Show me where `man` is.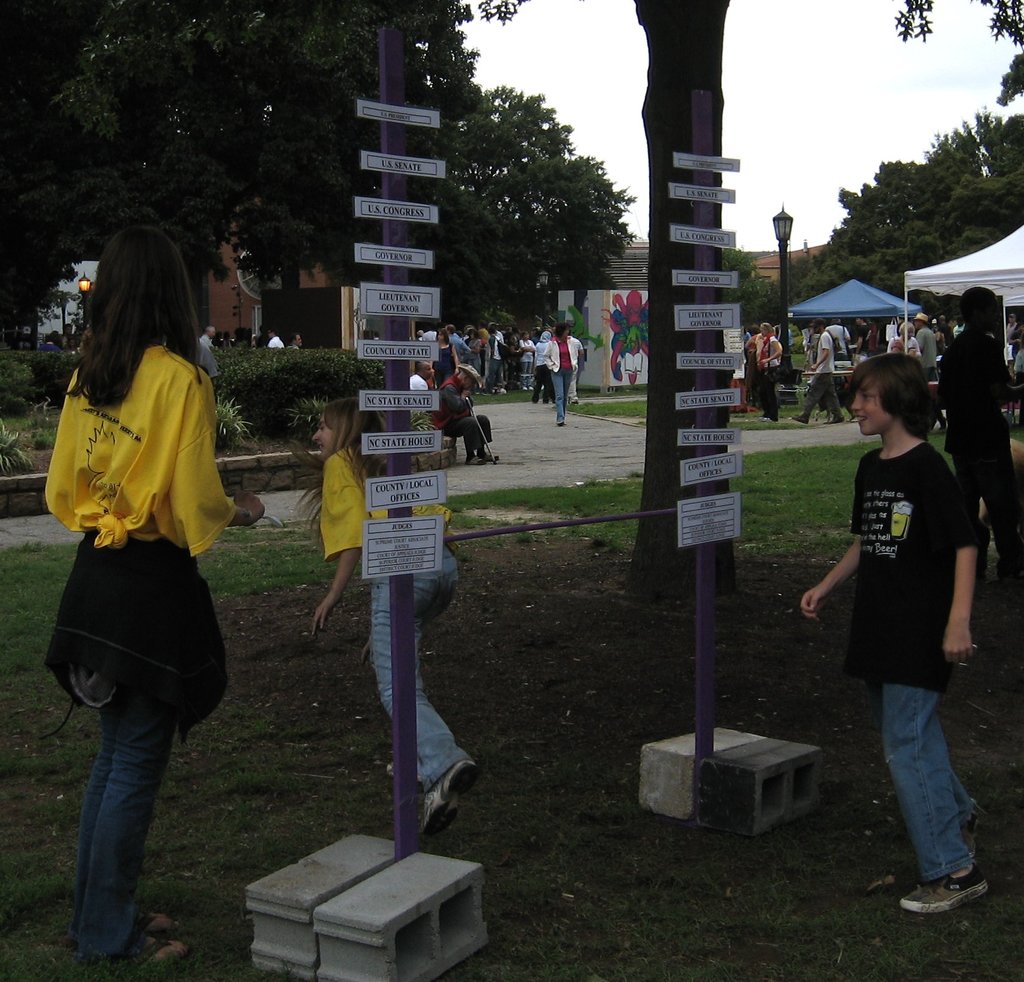
`man` is at {"x1": 35, "y1": 332, "x2": 60, "y2": 353}.
